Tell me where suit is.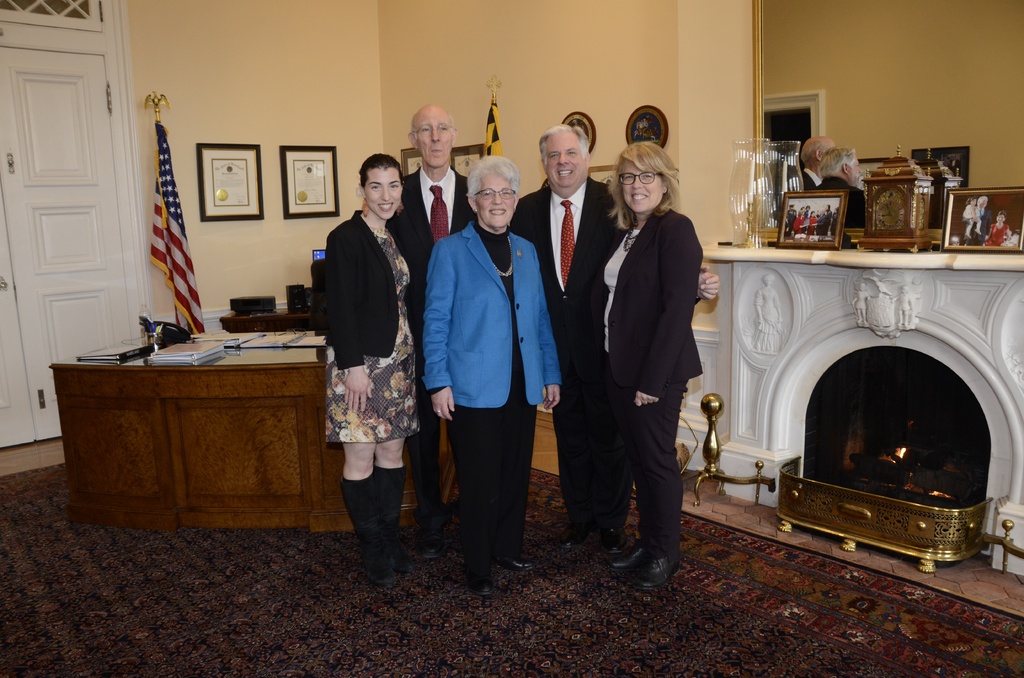
suit is at 317,207,429,370.
